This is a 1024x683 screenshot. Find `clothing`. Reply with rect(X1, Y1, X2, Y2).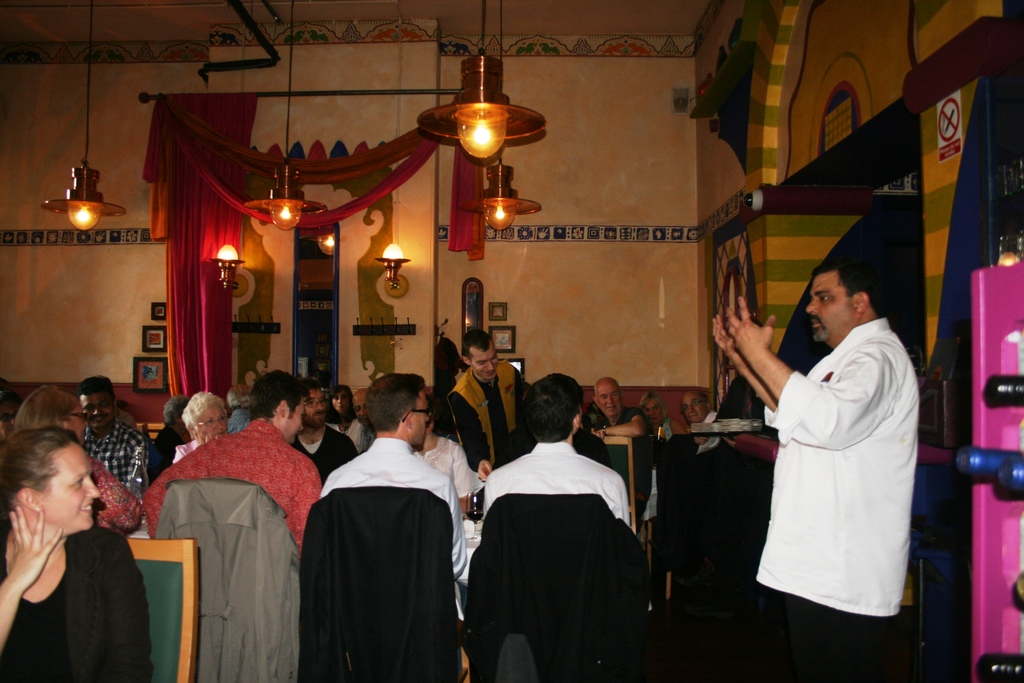
rect(0, 518, 172, 682).
